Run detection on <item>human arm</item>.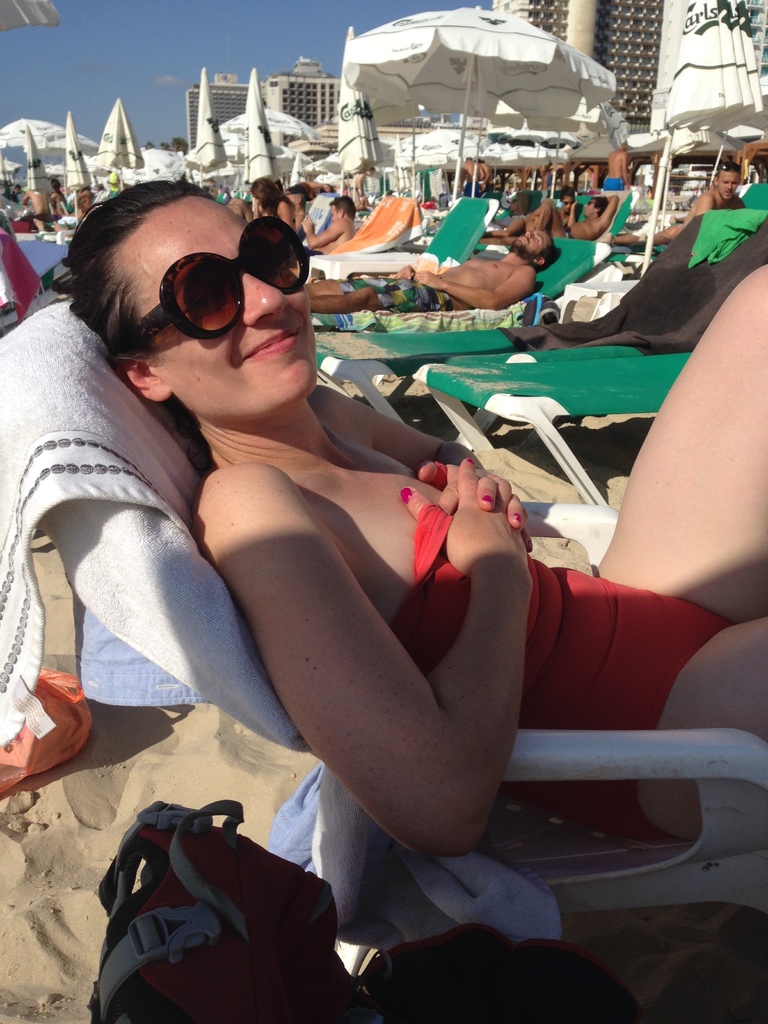
Result: [48, 192, 56, 206].
